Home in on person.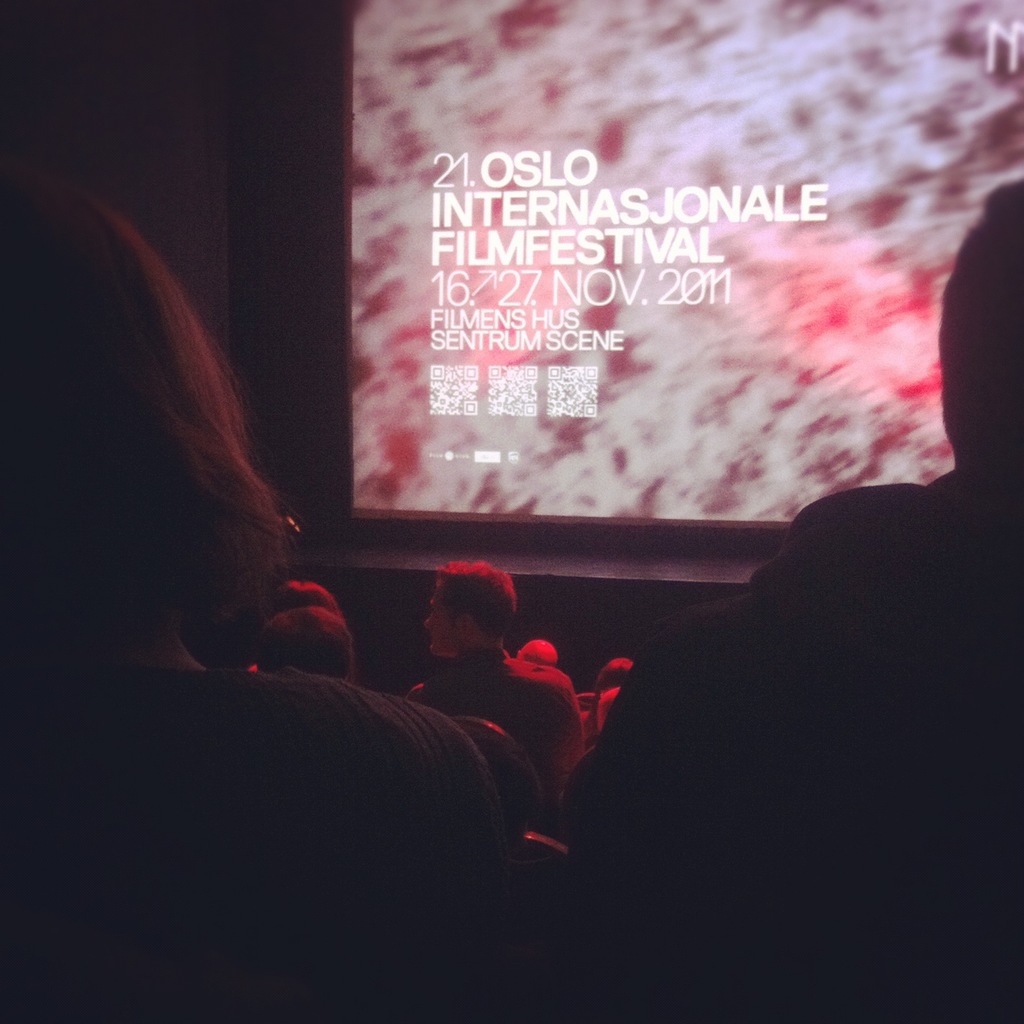
Homed in at 415,549,583,786.
